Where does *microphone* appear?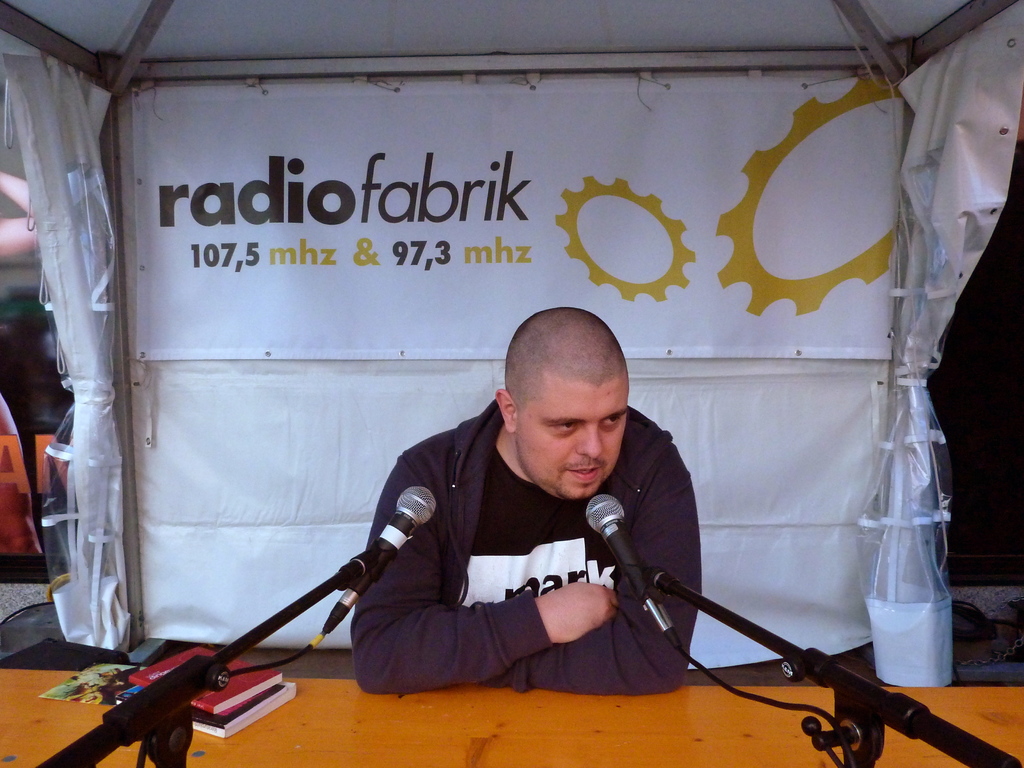
Appears at <region>318, 484, 435, 639</region>.
